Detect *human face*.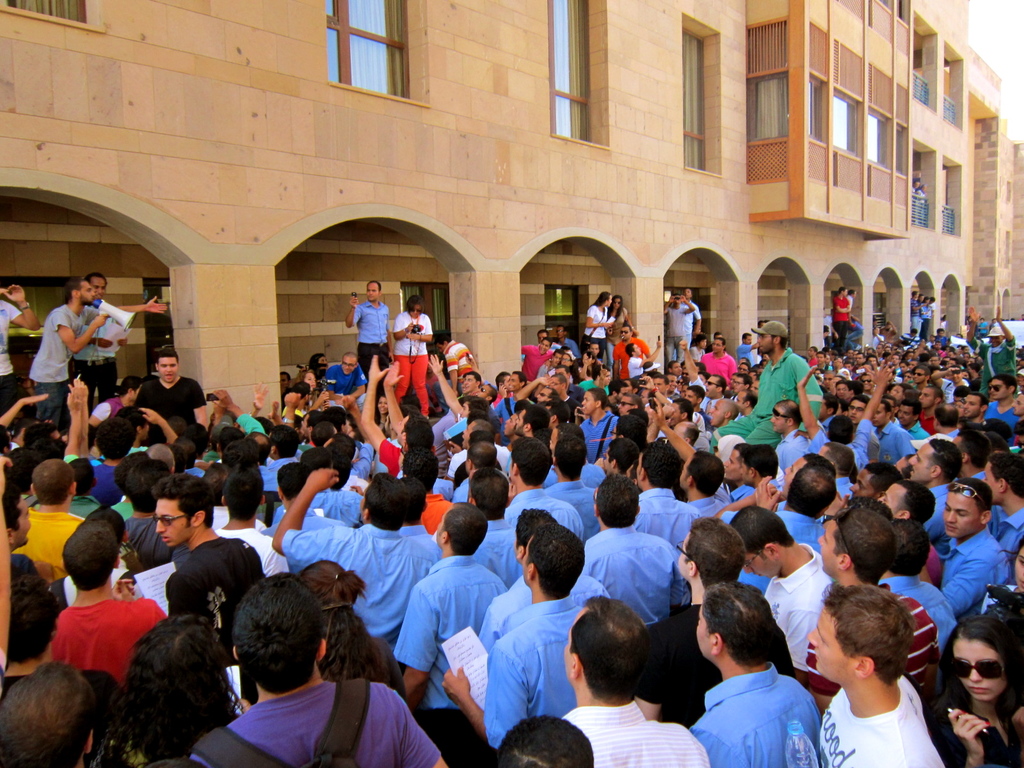
Detected at {"left": 941, "top": 490, "right": 975, "bottom": 534}.
